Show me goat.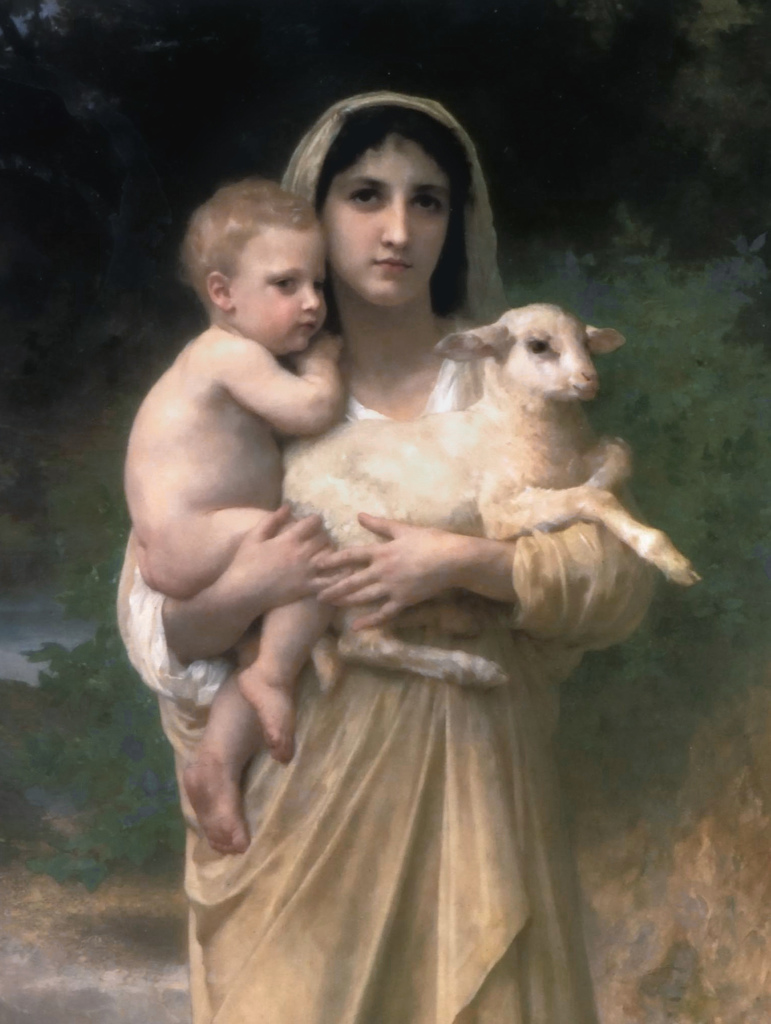
goat is here: bbox=[269, 300, 703, 697].
